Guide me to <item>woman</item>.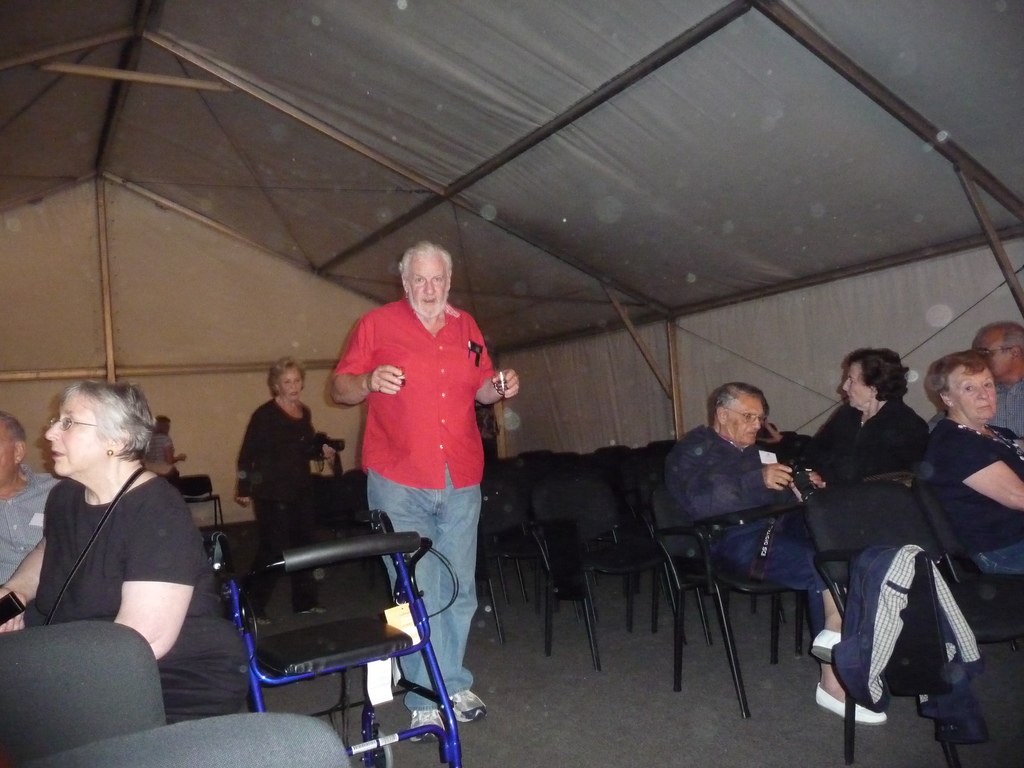
Guidance: {"x1": 232, "y1": 359, "x2": 339, "y2": 623}.
